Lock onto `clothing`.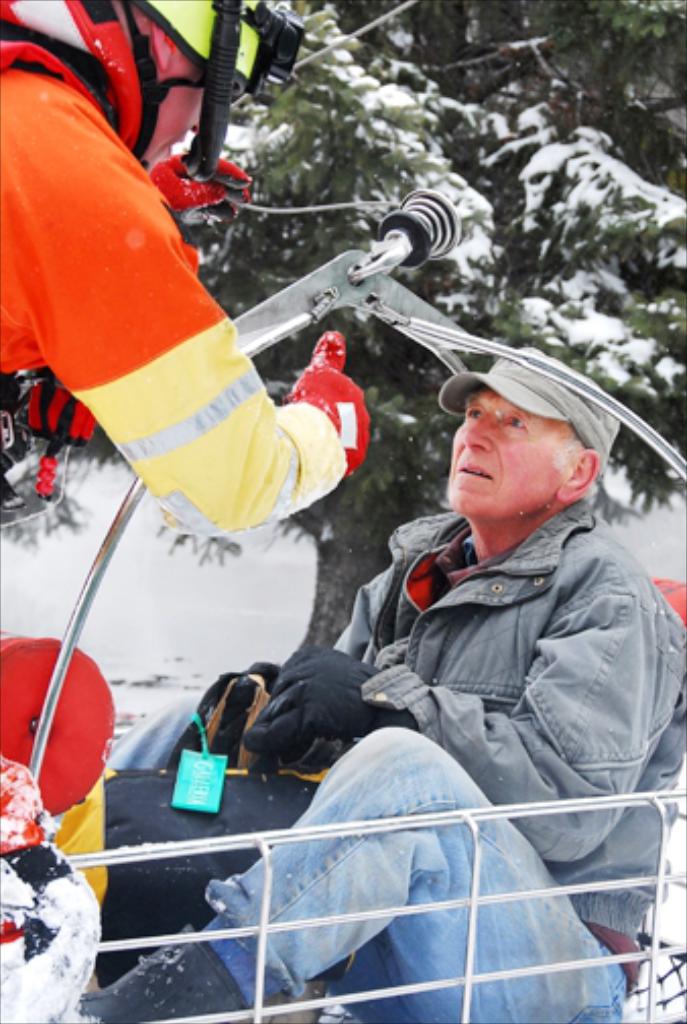
Locked: crop(14, 63, 329, 555).
